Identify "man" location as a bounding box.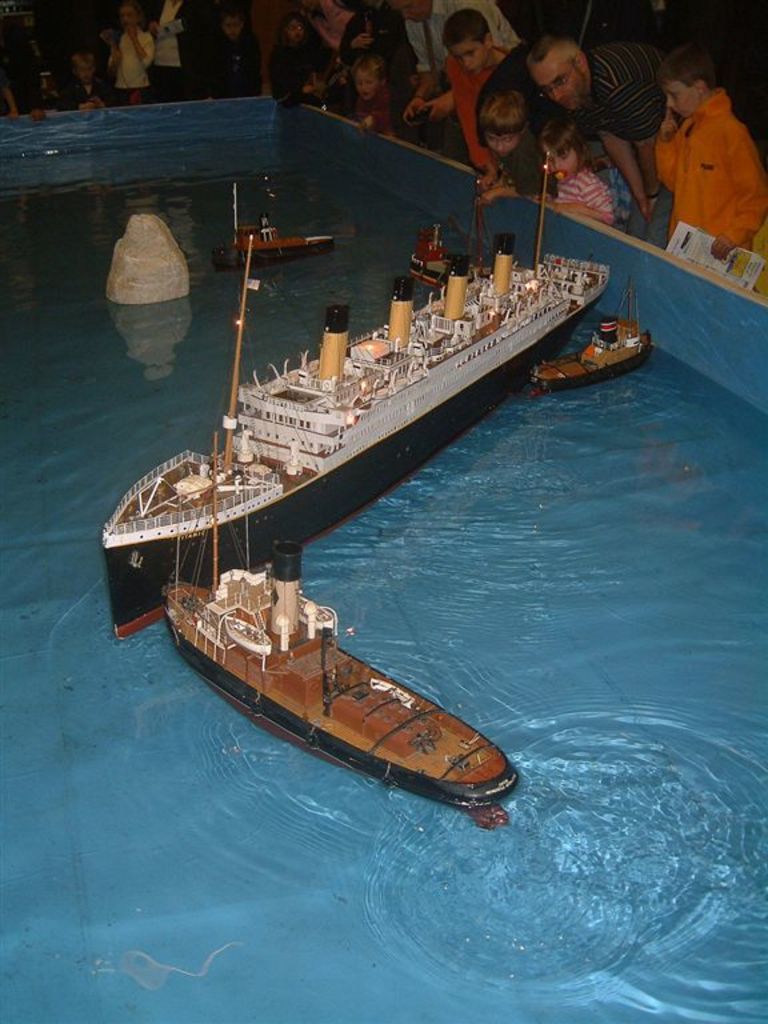
Rect(63, 48, 120, 107).
